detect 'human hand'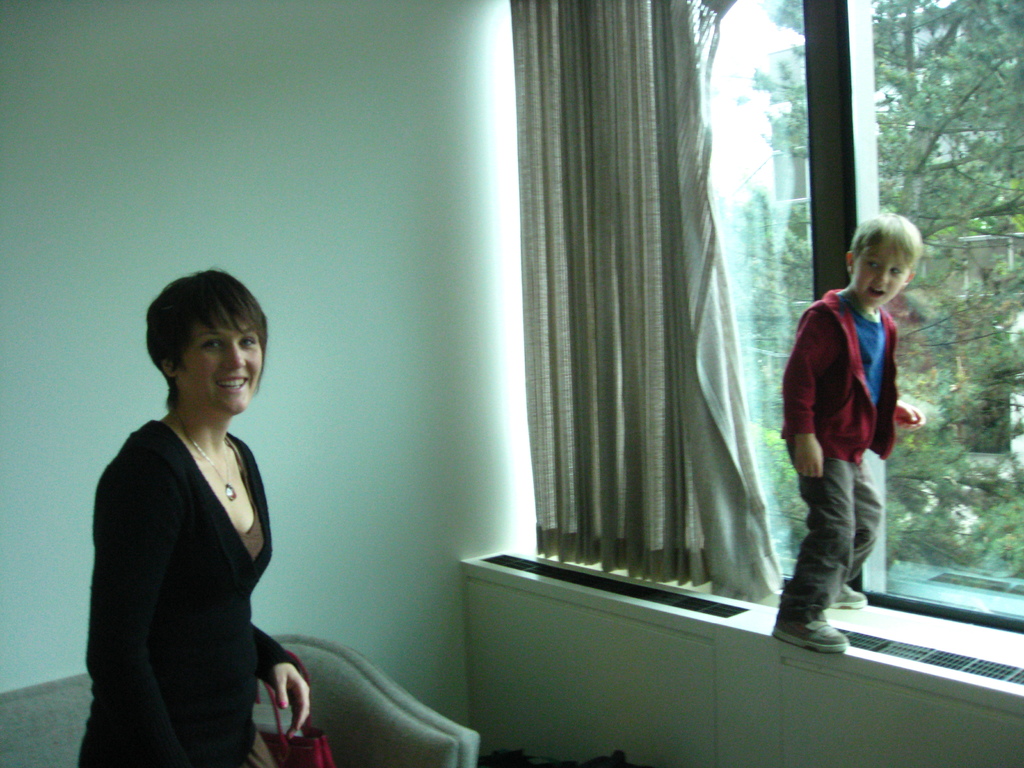
rect(246, 641, 307, 753)
